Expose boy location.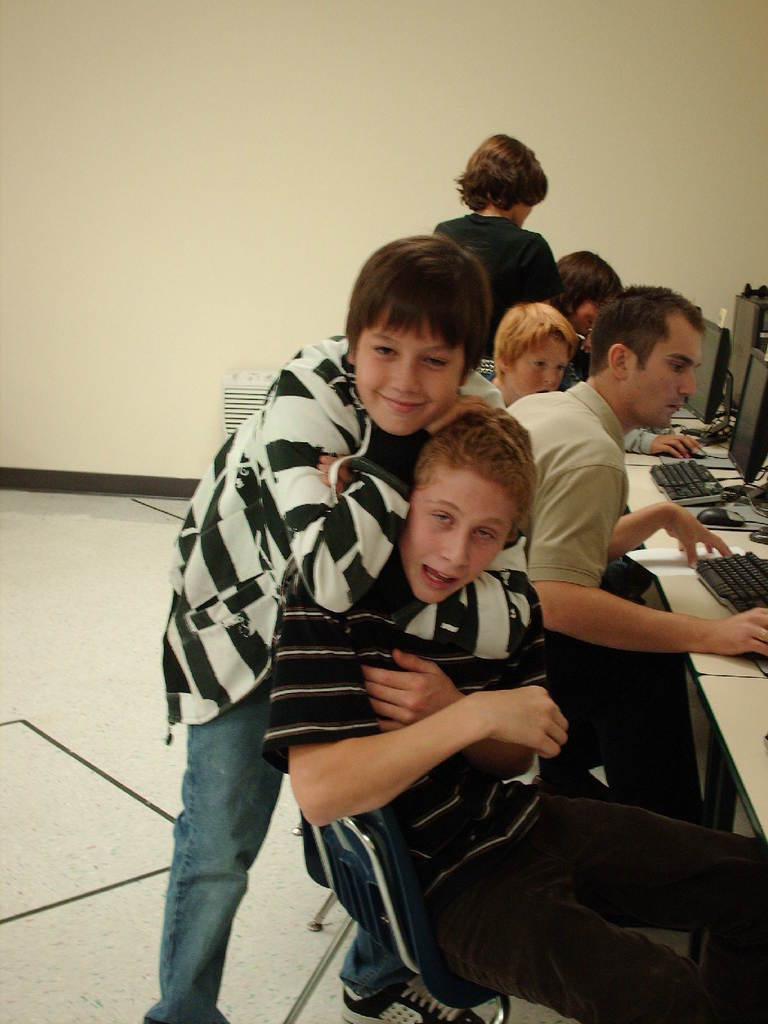
Exposed at BBox(486, 298, 578, 404).
